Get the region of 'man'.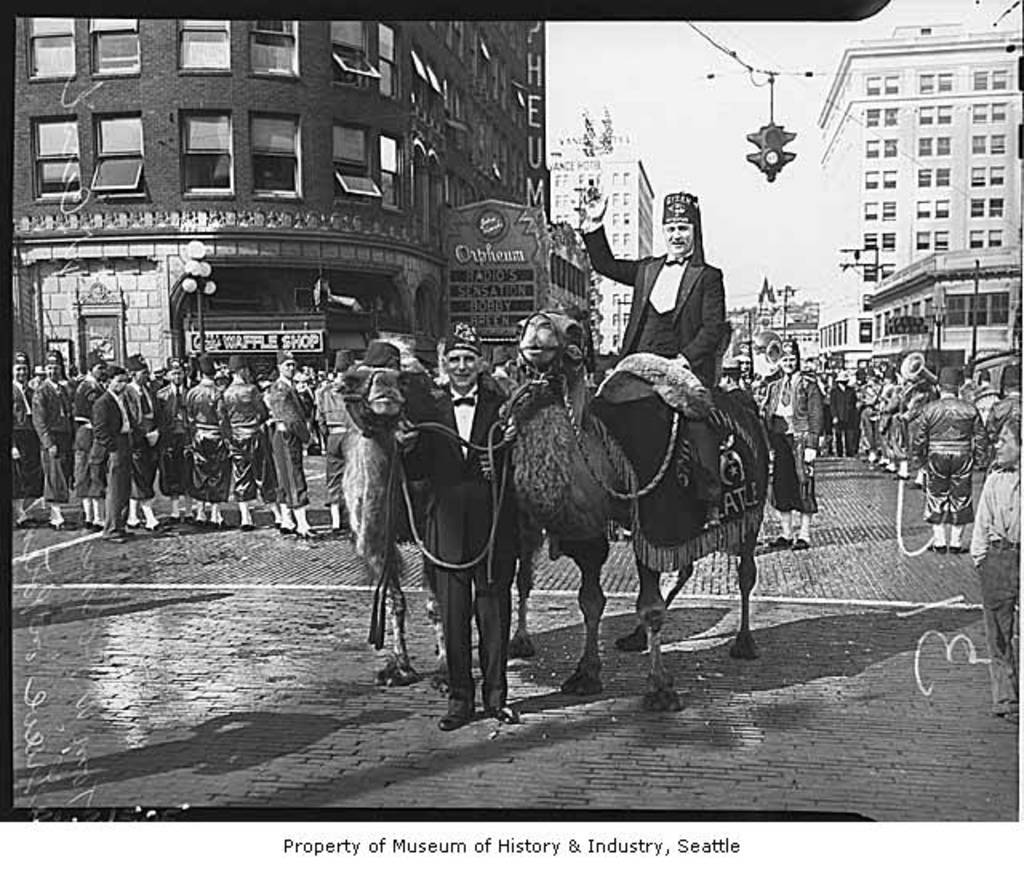
pyautogui.locateOnScreen(210, 357, 278, 529).
